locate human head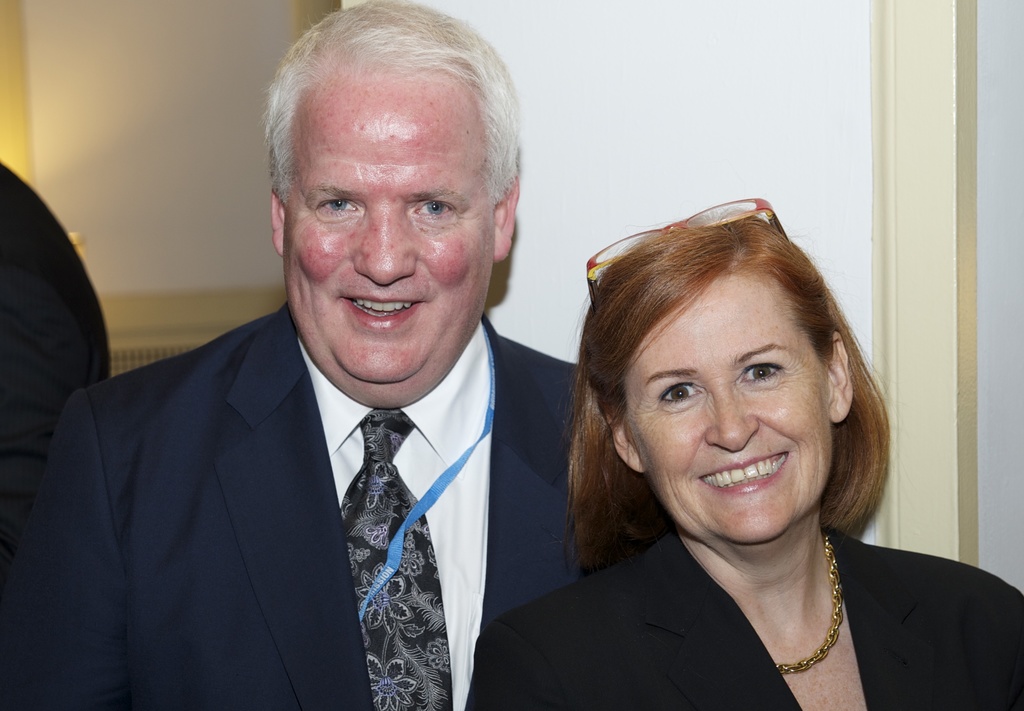
box=[588, 215, 874, 542]
